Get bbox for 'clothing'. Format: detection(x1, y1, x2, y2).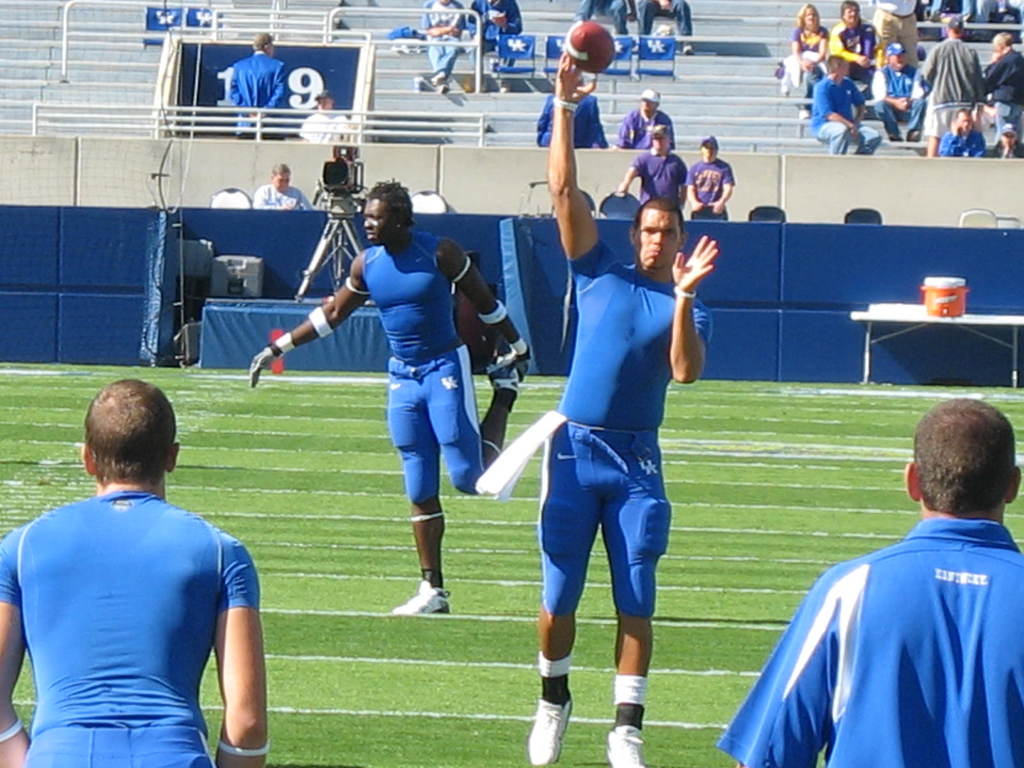
detection(532, 230, 717, 616).
